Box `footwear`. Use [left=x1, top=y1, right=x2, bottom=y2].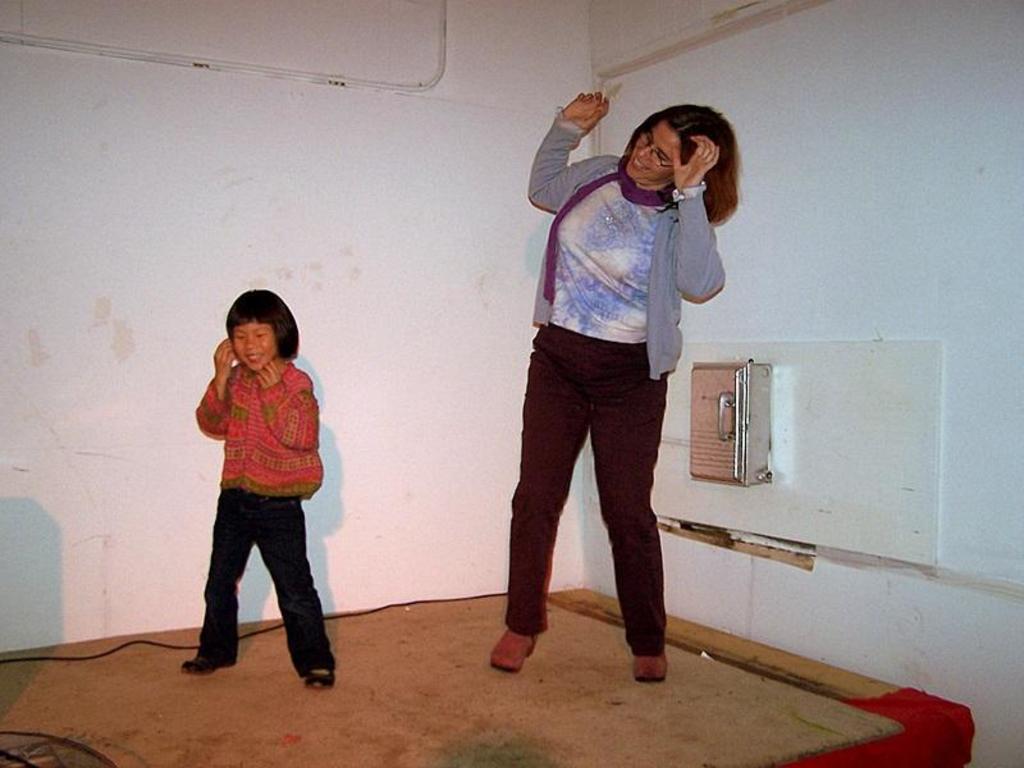
[left=307, top=671, right=340, bottom=691].
